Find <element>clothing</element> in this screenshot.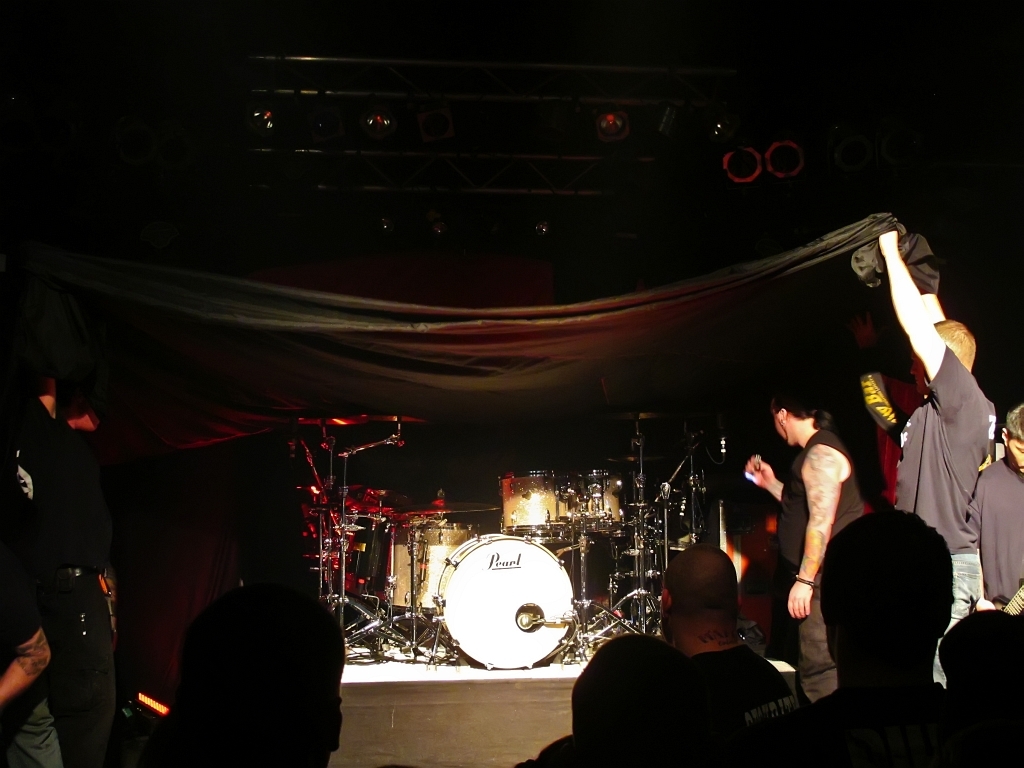
The bounding box for <element>clothing</element> is [left=134, top=577, right=346, bottom=767].
